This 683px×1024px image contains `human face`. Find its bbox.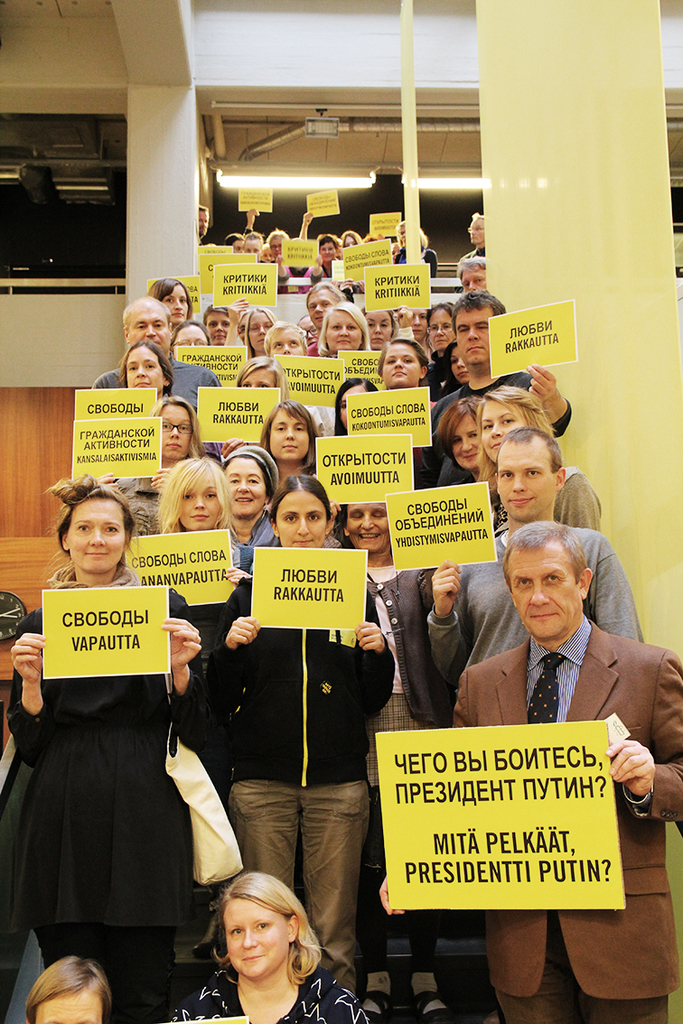
(x1=456, y1=266, x2=483, y2=294).
